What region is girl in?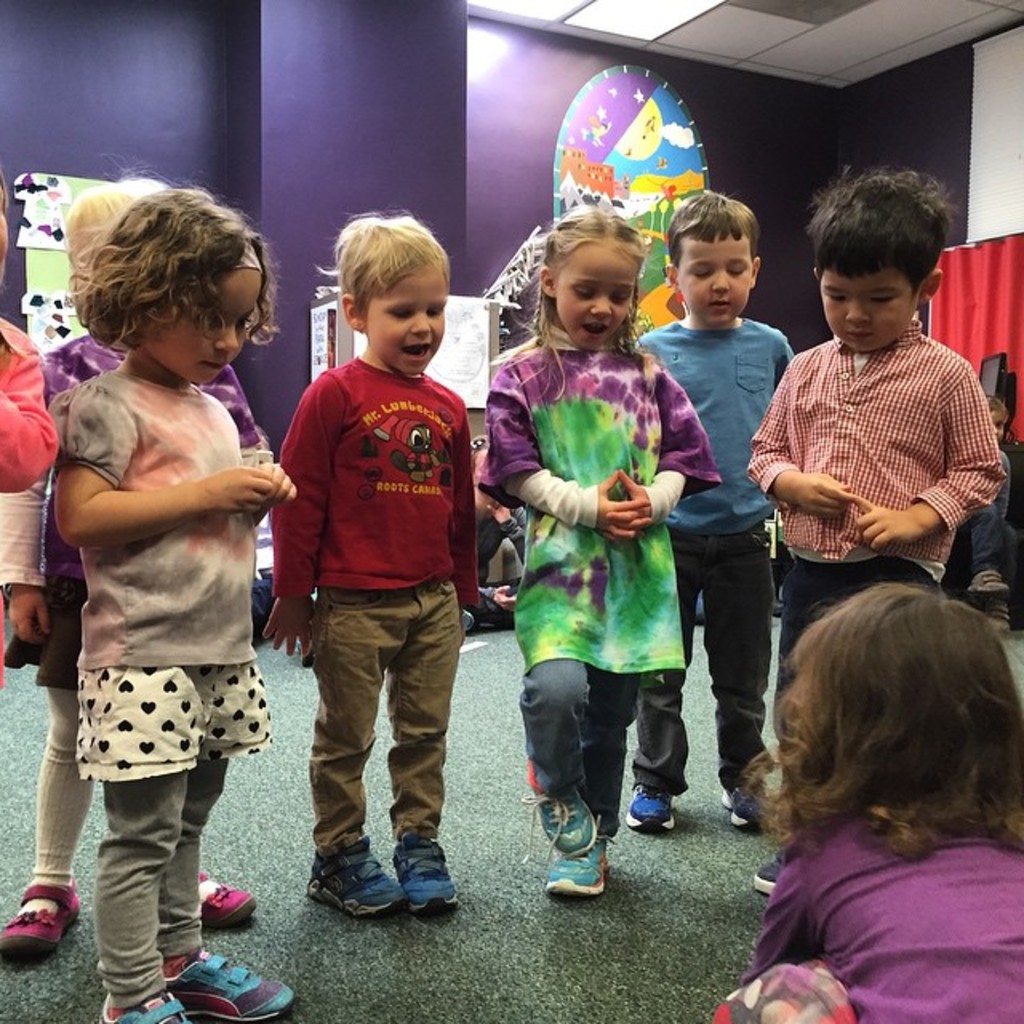
l=477, t=190, r=717, b=898.
